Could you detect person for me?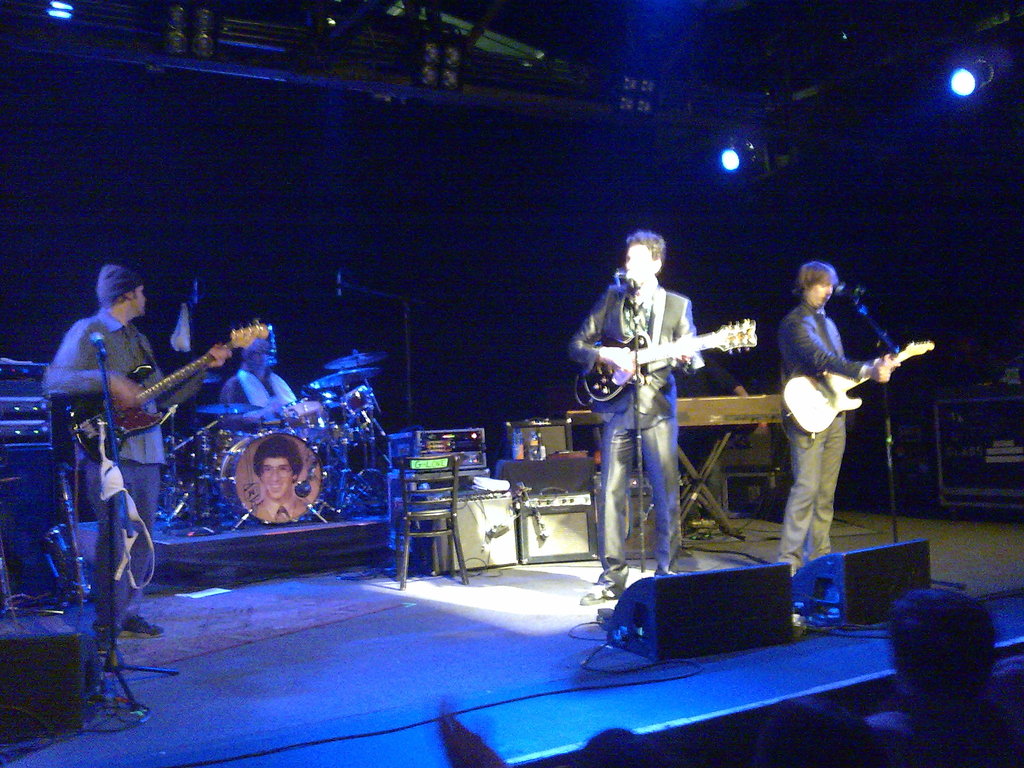
Detection result: {"left": 671, "top": 360, "right": 762, "bottom": 474}.
